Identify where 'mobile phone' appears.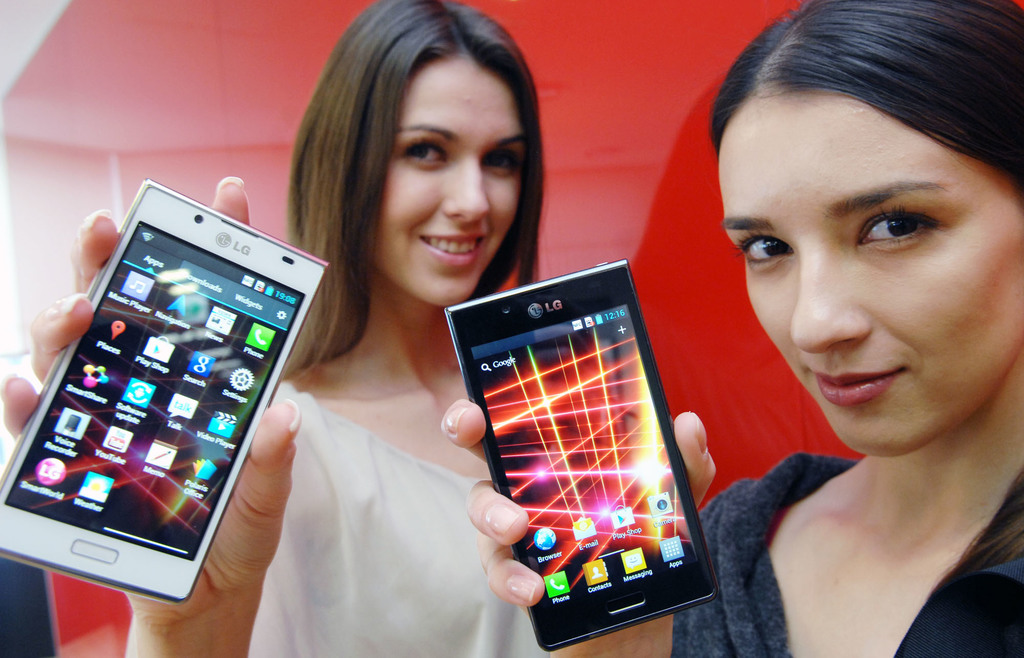
Appears at locate(443, 254, 722, 654).
